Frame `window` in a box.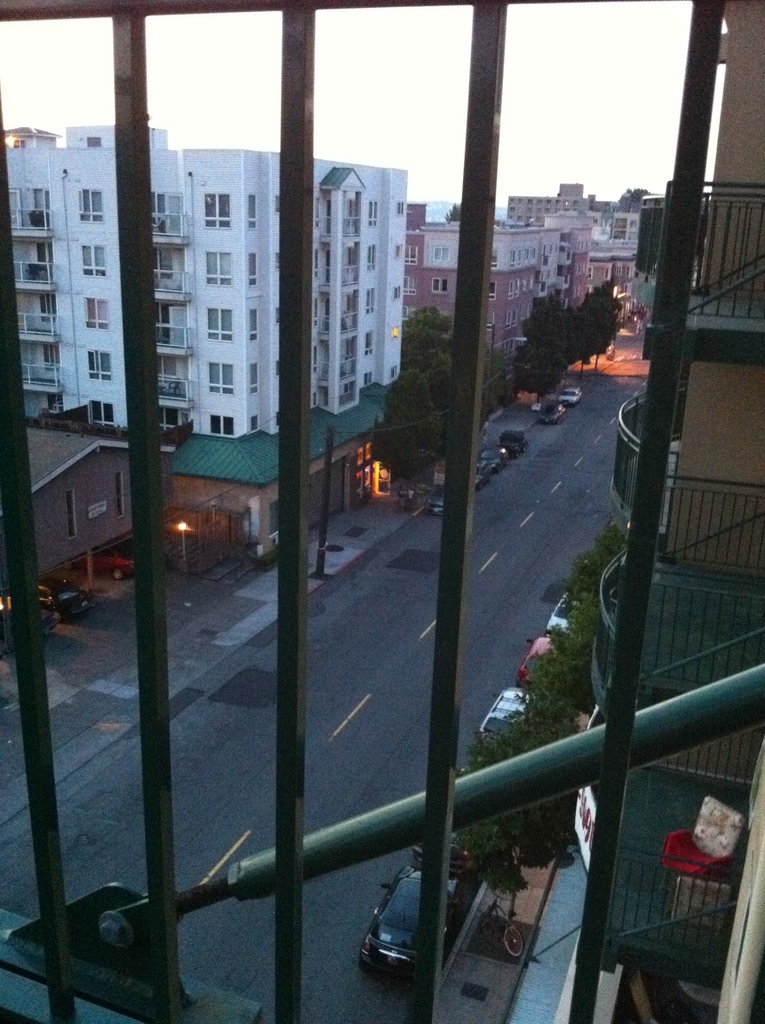
locate(250, 257, 260, 285).
